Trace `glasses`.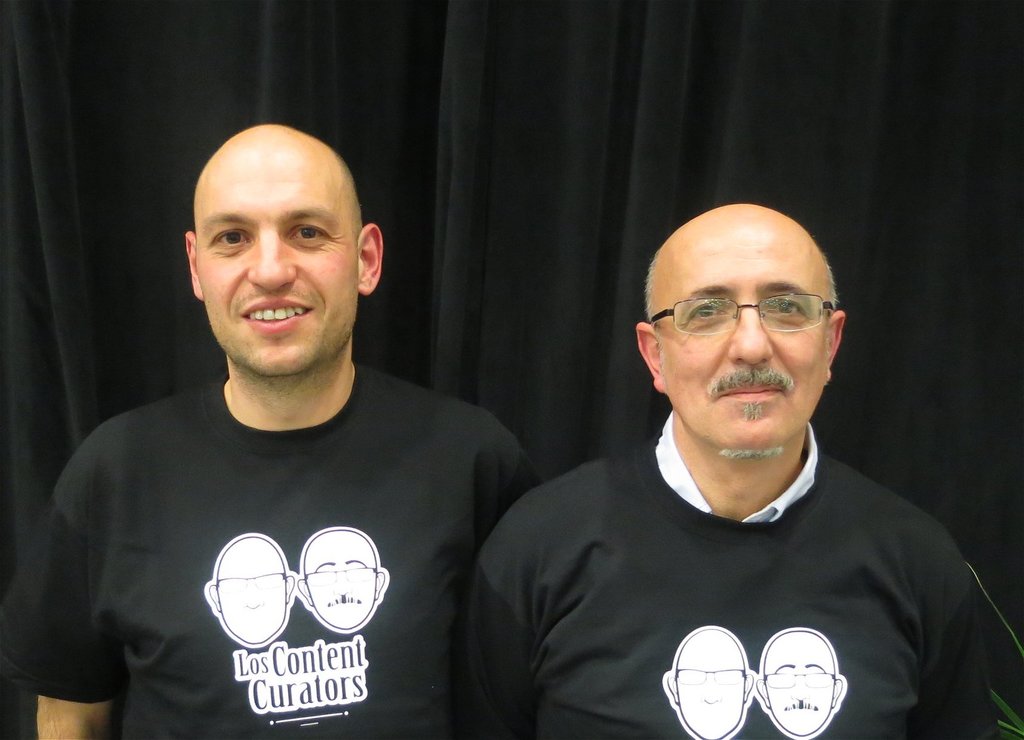
Traced to <bbox>673, 664, 751, 685</bbox>.
